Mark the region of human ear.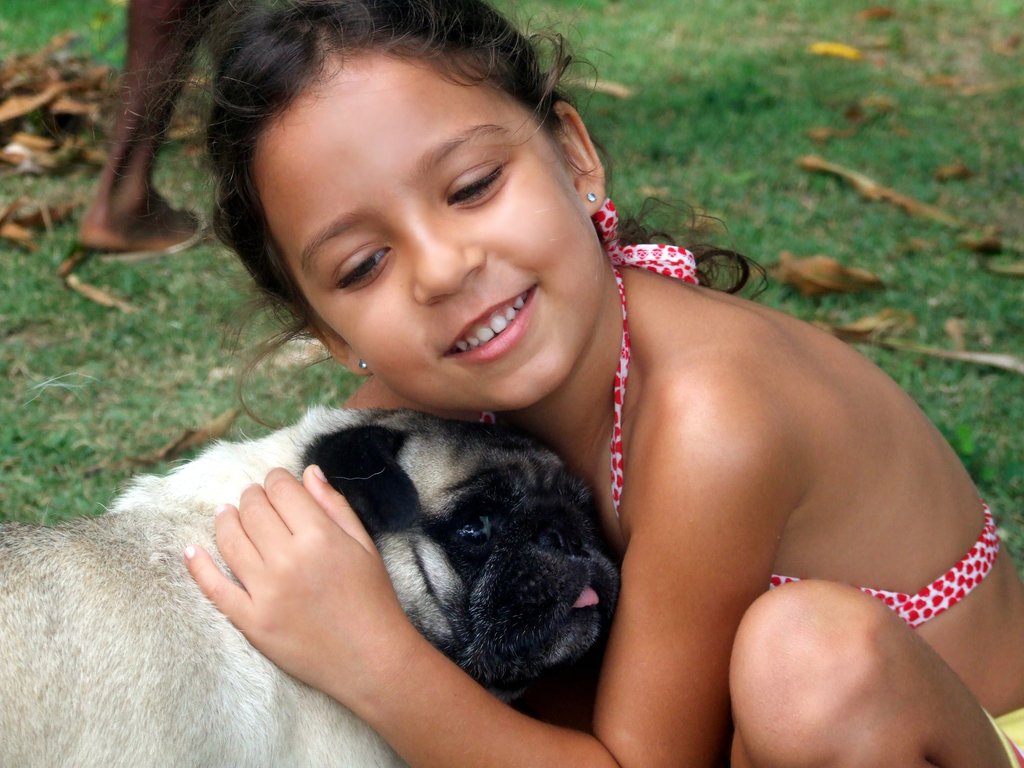
Region: Rect(553, 103, 609, 214).
